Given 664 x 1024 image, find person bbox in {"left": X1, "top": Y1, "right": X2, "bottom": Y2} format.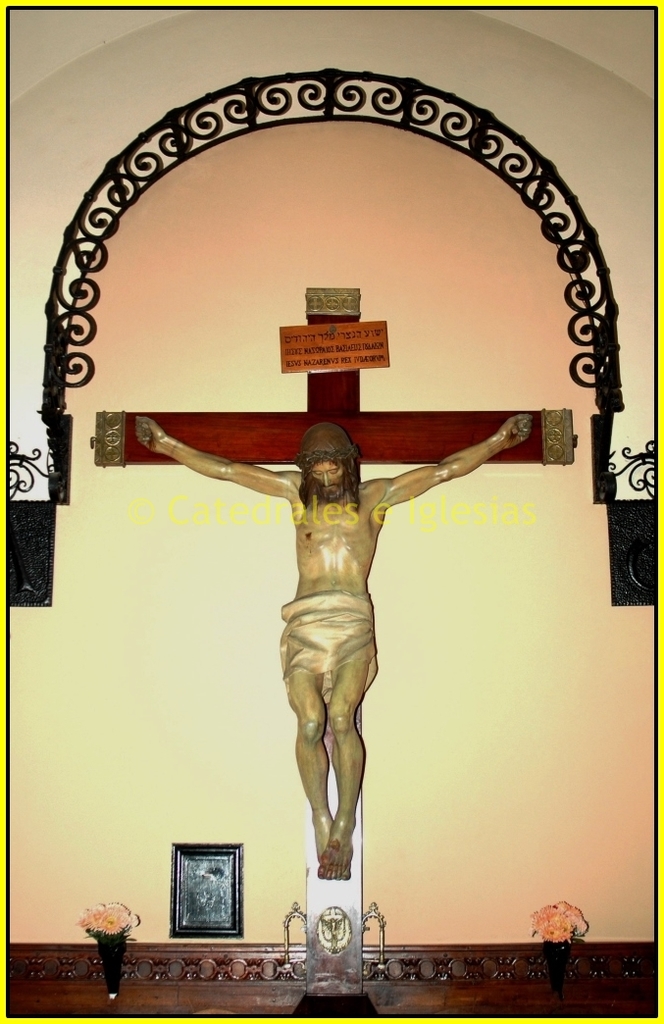
{"left": 130, "top": 408, "right": 537, "bottom": 887}.
